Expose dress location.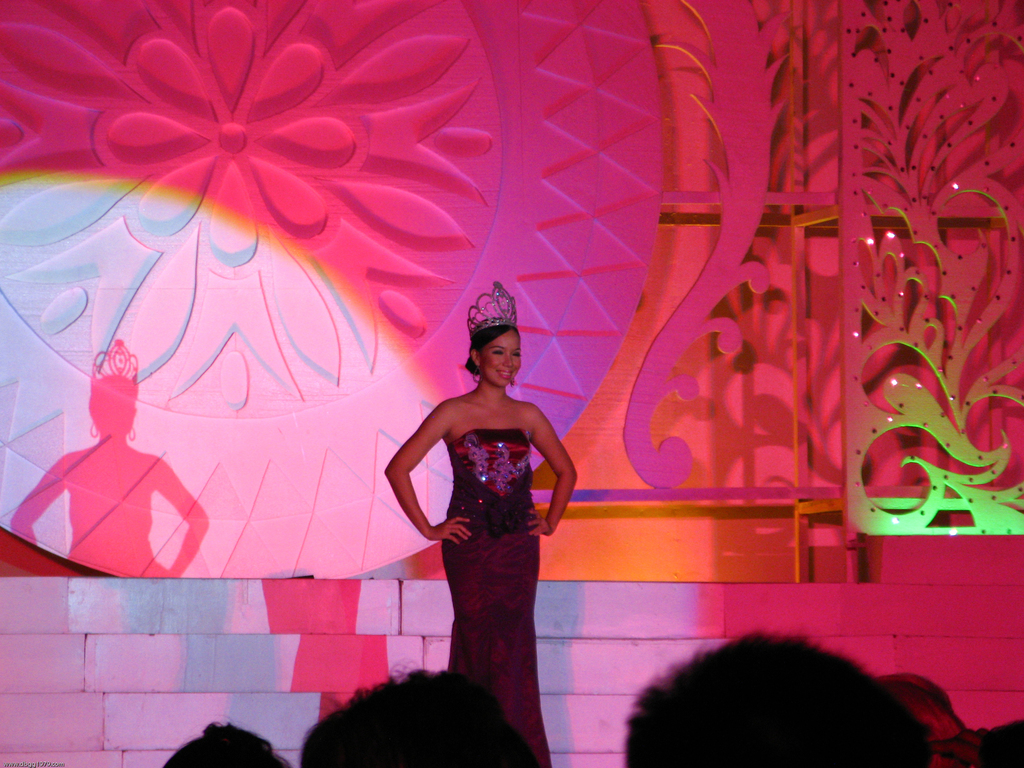
Exposed at 440/430/554/767.
